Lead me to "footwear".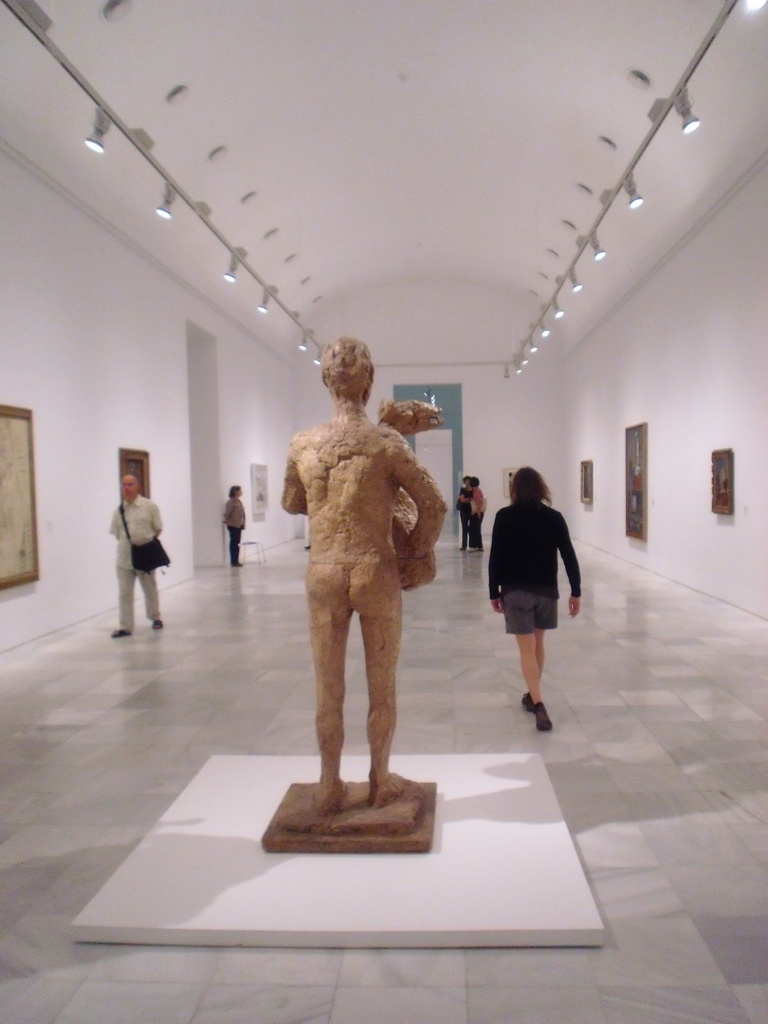
Lead to bbox(112, 629, 127, 638).
